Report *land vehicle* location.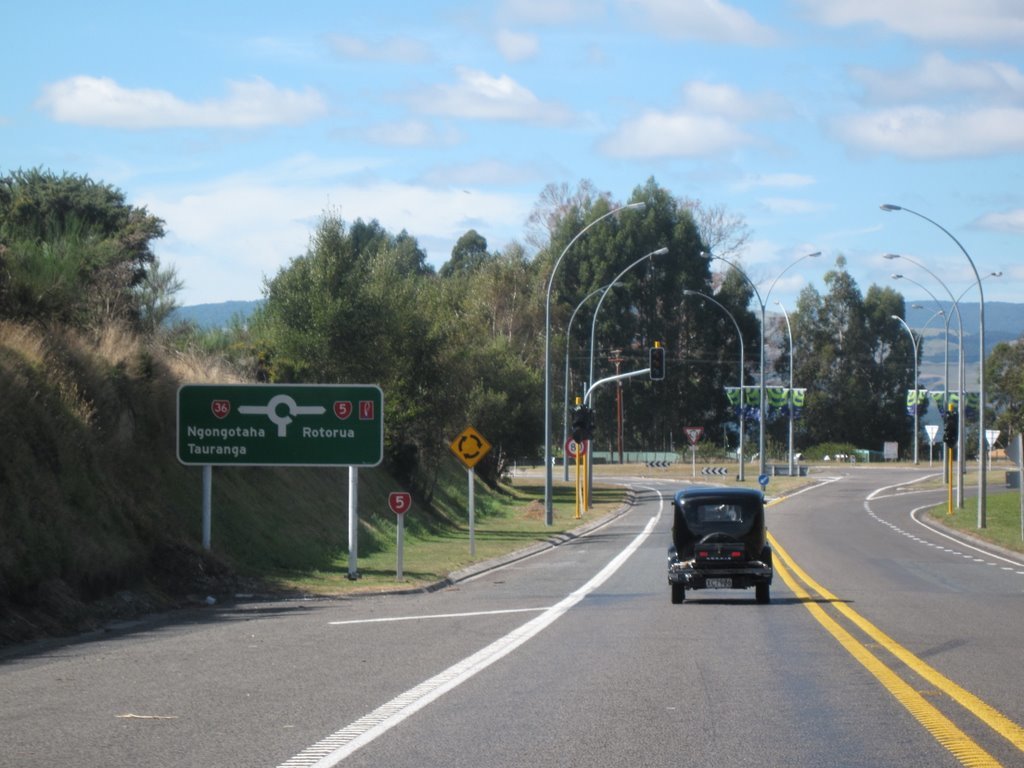
Report: select_region(676, 481, 790, 607).
